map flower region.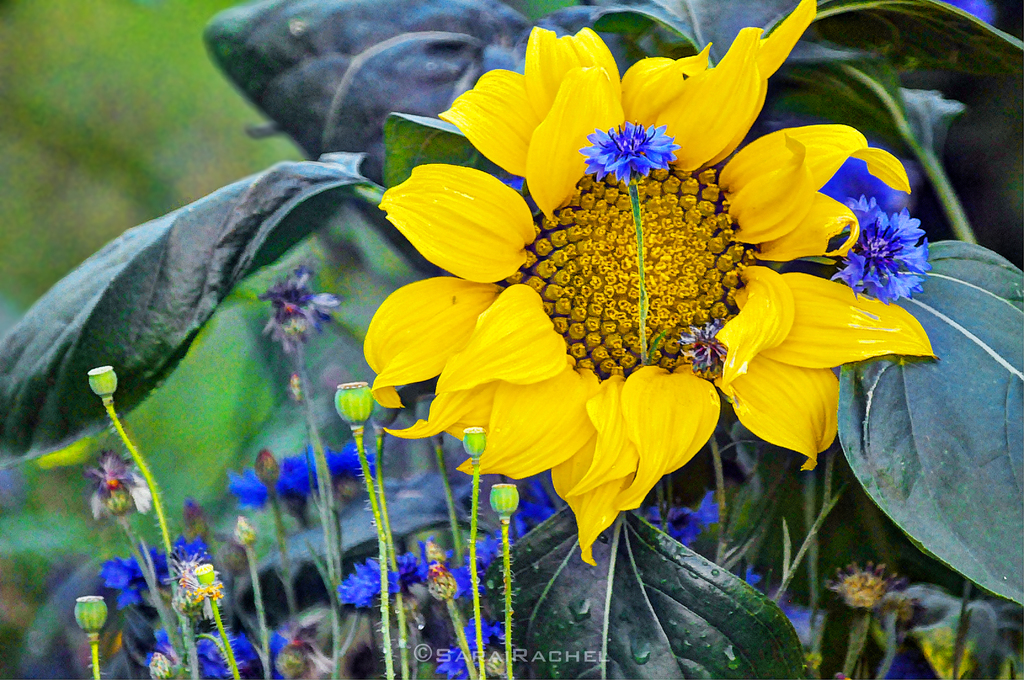
Mapped to locate(344, 15, 882, 556).
